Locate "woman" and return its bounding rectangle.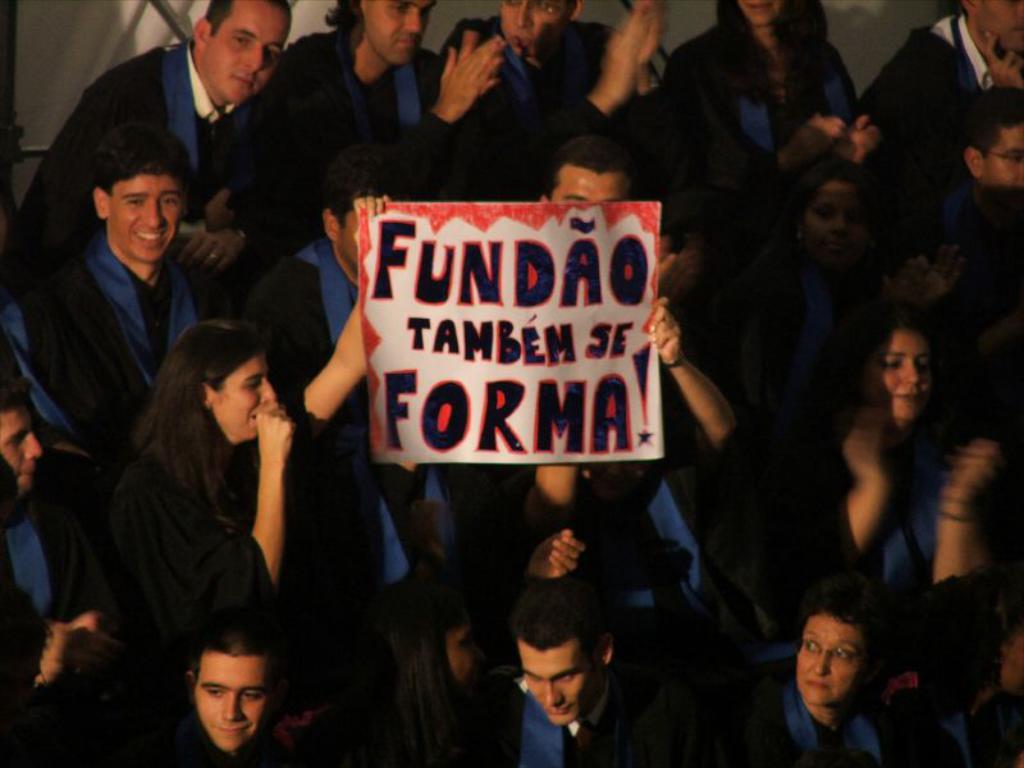
(727,594,891,767).
